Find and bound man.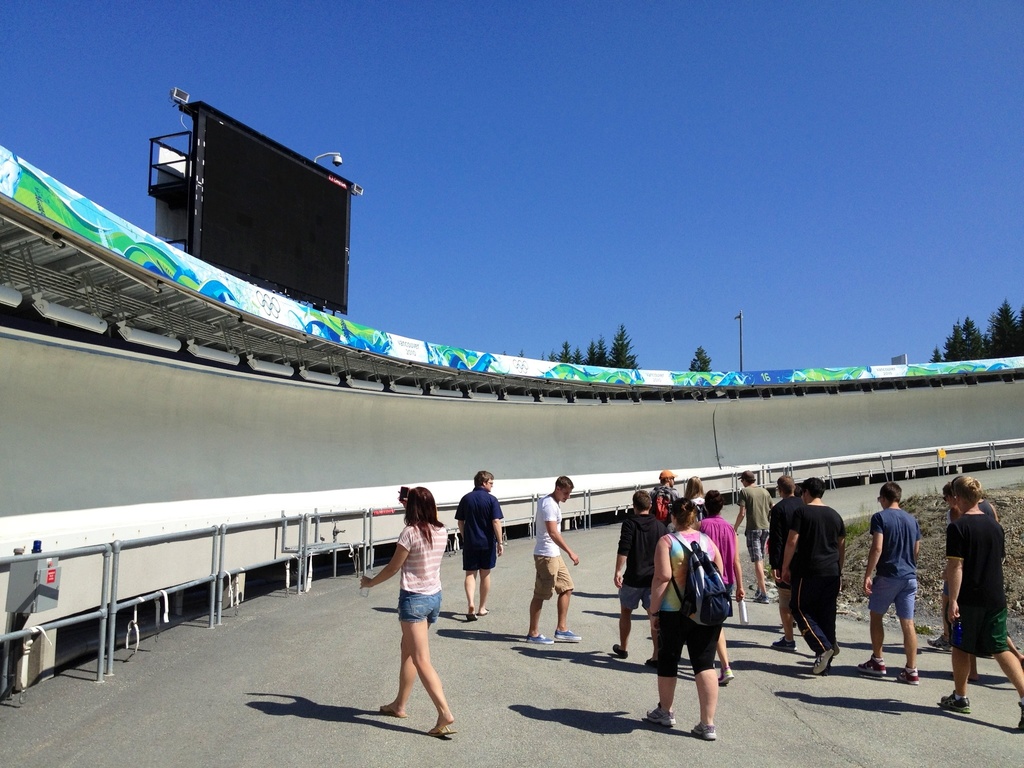
Bound: (452,474,504,621).
